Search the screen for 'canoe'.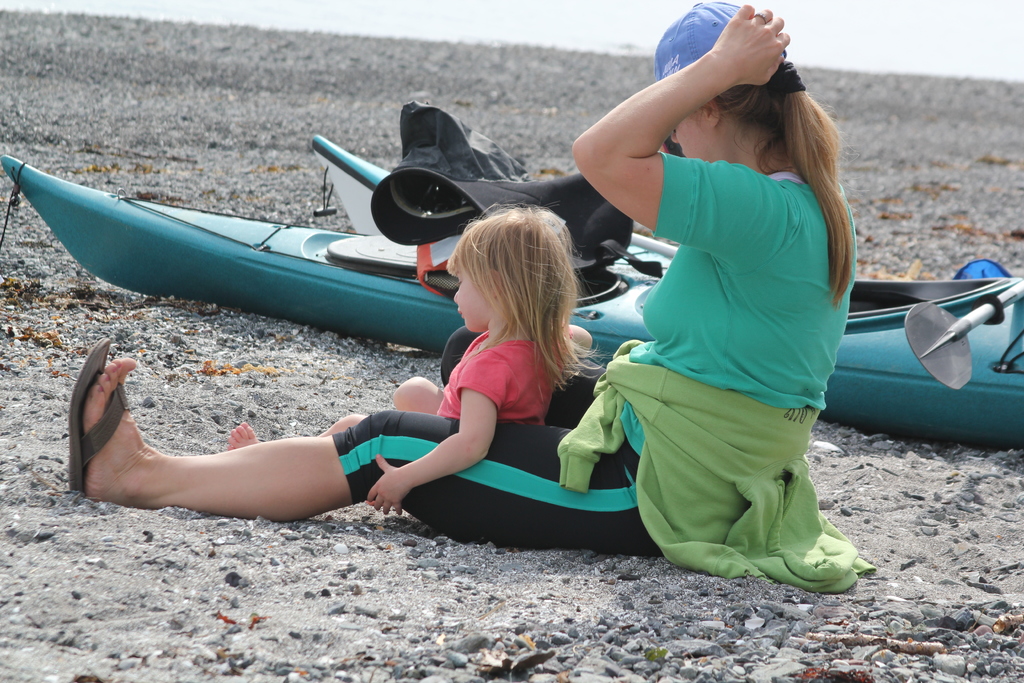
Found at (0, 149, 1023, 450).
